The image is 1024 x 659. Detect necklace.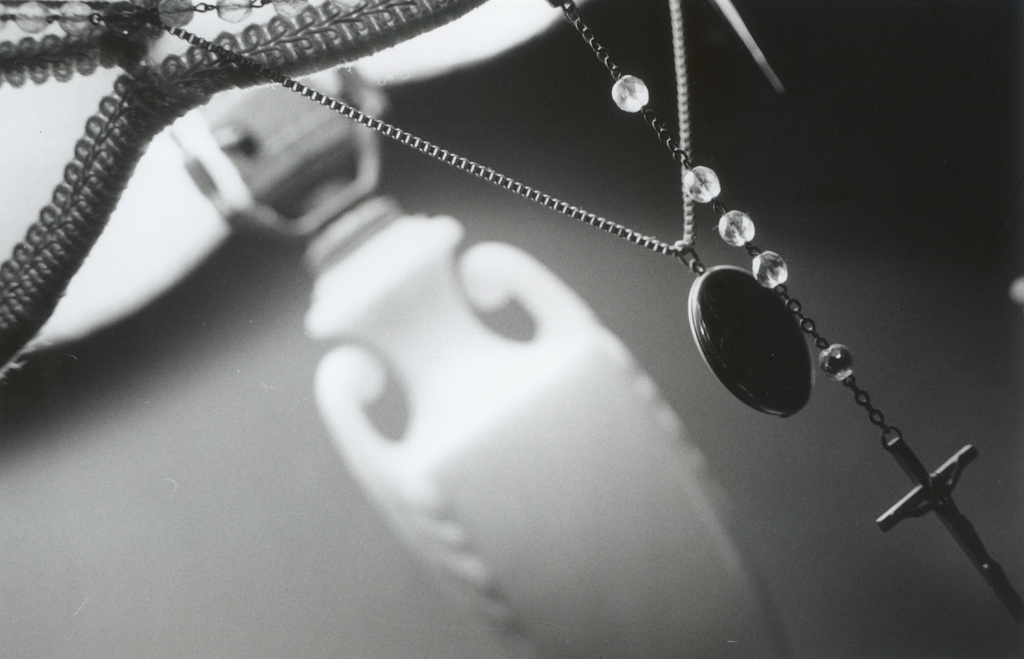
Detection: detection(0, 0, 1023, 613).
